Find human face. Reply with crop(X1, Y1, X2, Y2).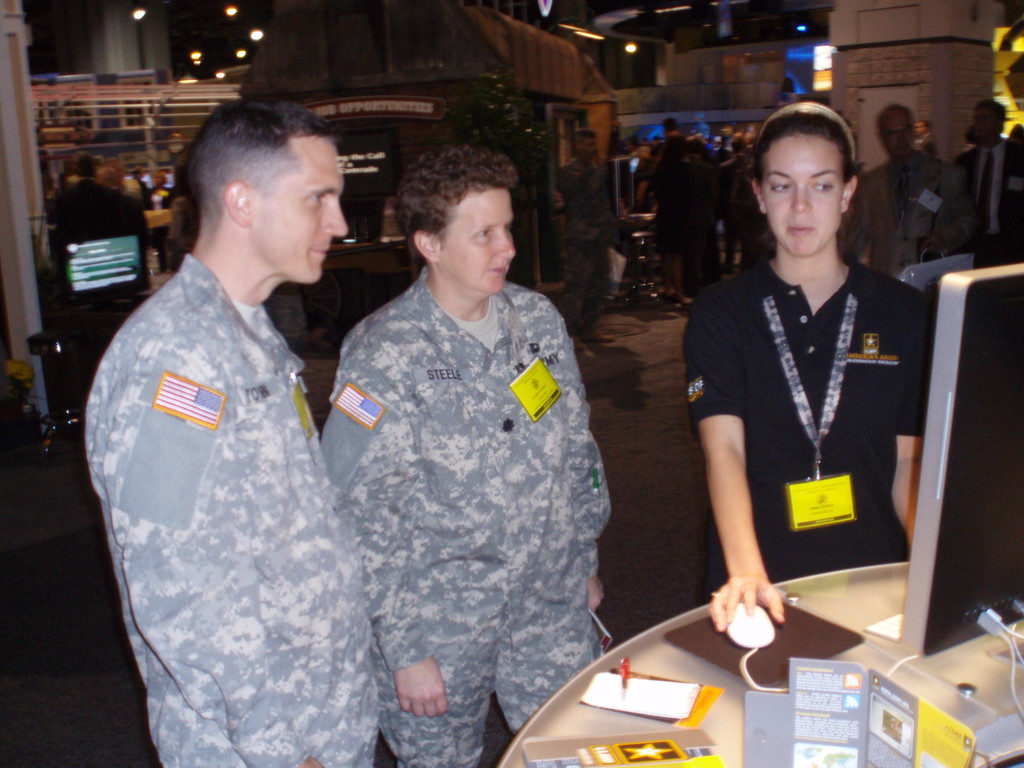
crop(760, 134, 844, 258).
